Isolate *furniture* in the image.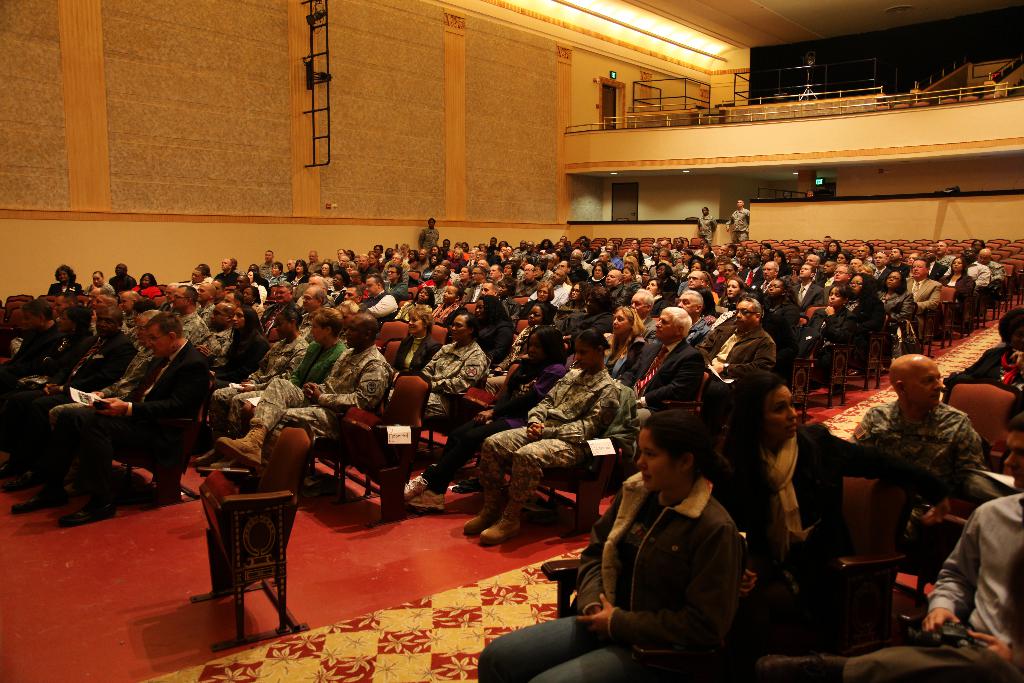
Isolated region: box=[190, 422, 317, 652].
